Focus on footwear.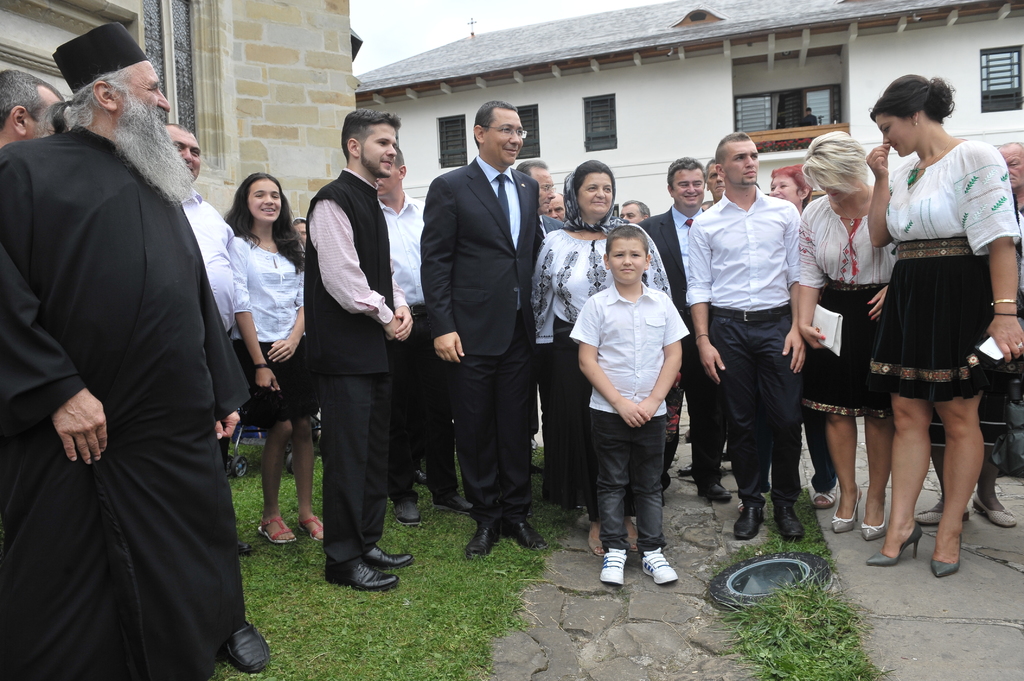
Focused at BBox(253, 513, 299, 545).
